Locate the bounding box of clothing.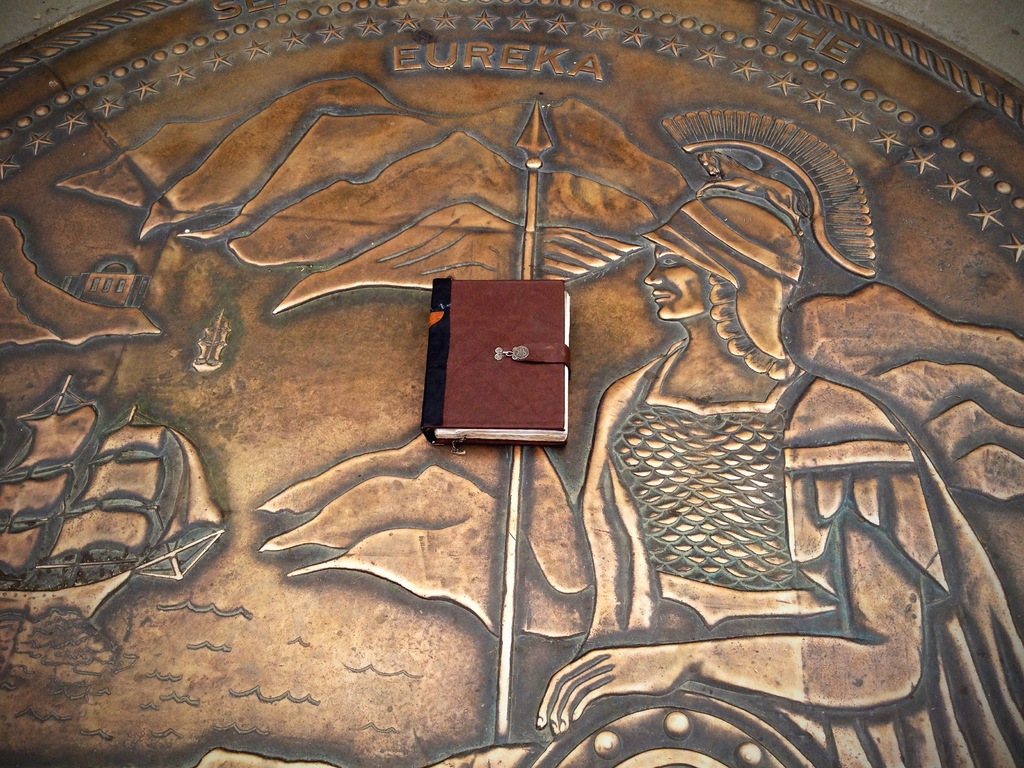
Bounding box: (588, 201, 903, 659).
